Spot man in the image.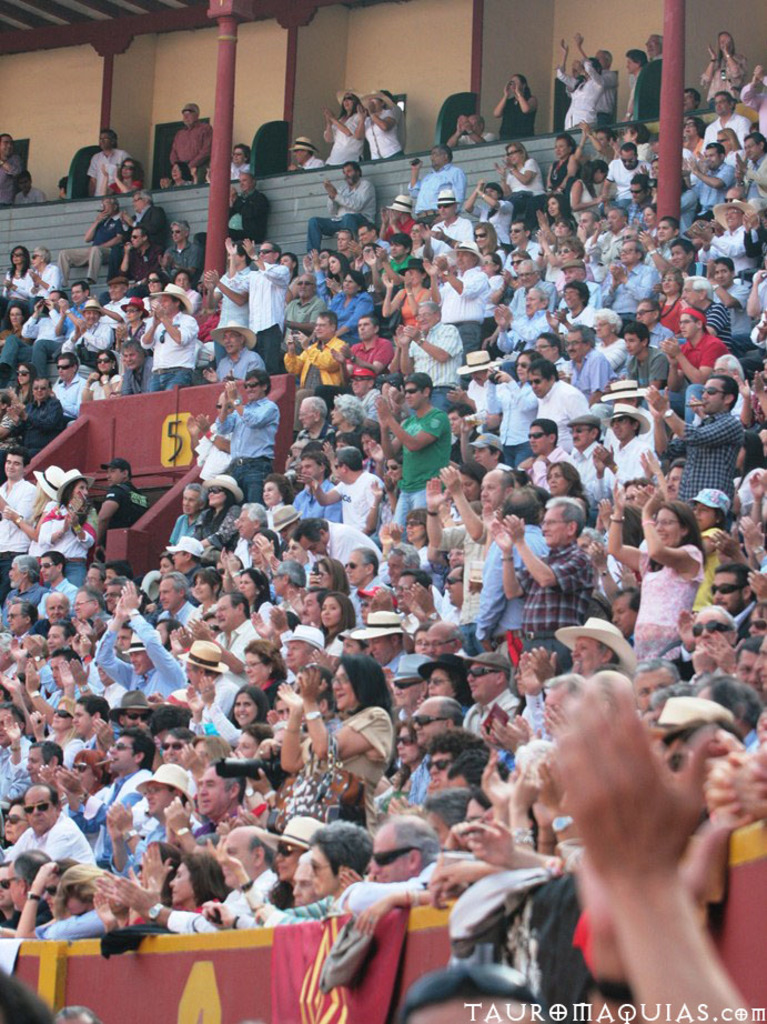
man found at (x1=598, y1=51, x2=619, y2=122).
